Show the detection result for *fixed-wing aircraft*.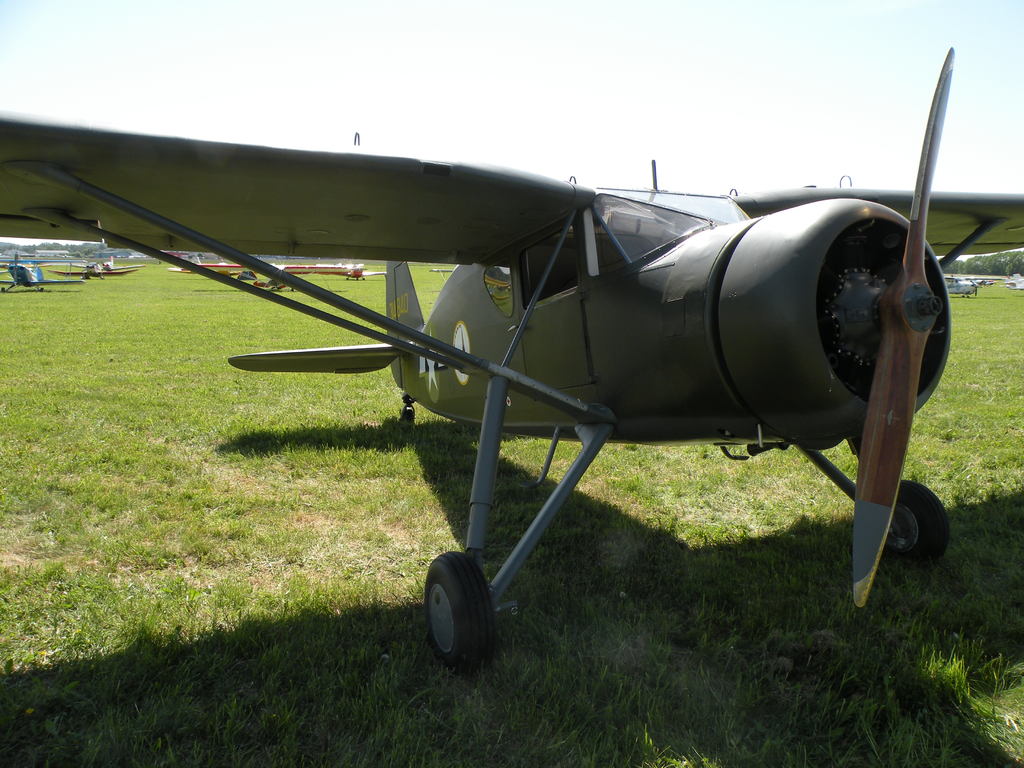
detection(0, 42, 1023, 672).
